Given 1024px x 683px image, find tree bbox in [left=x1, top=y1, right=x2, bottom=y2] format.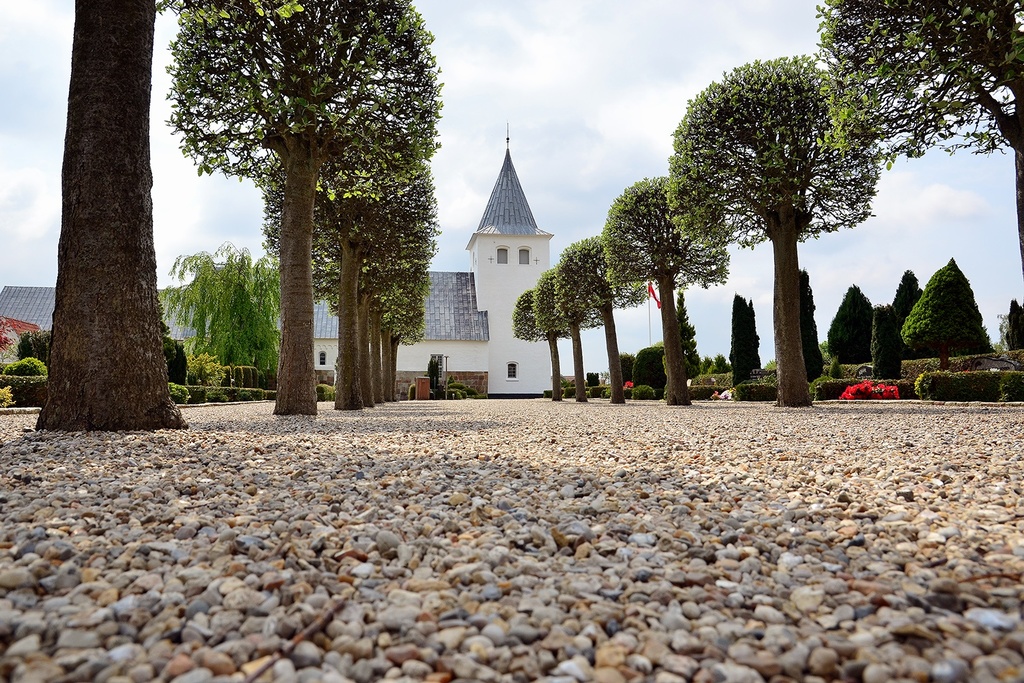
[left=822, top=280, right=889, bottom=370].
